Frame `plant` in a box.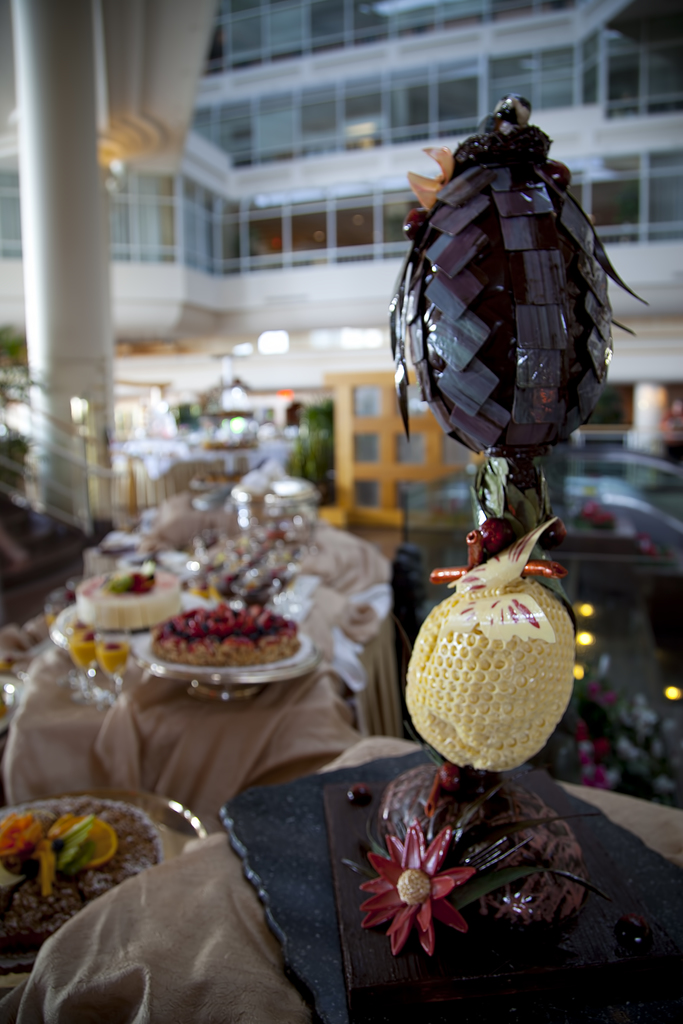
290,421,346,508.
